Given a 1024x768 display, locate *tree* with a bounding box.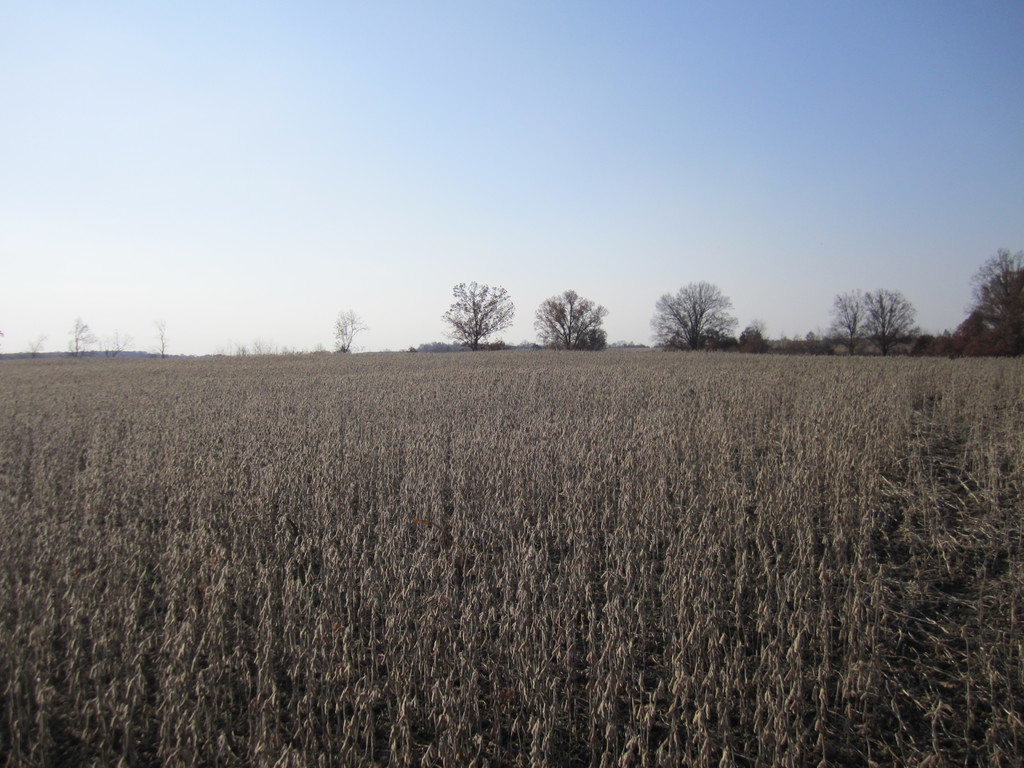
Located: [left=970, top=249, right=1023, bottom=355].
